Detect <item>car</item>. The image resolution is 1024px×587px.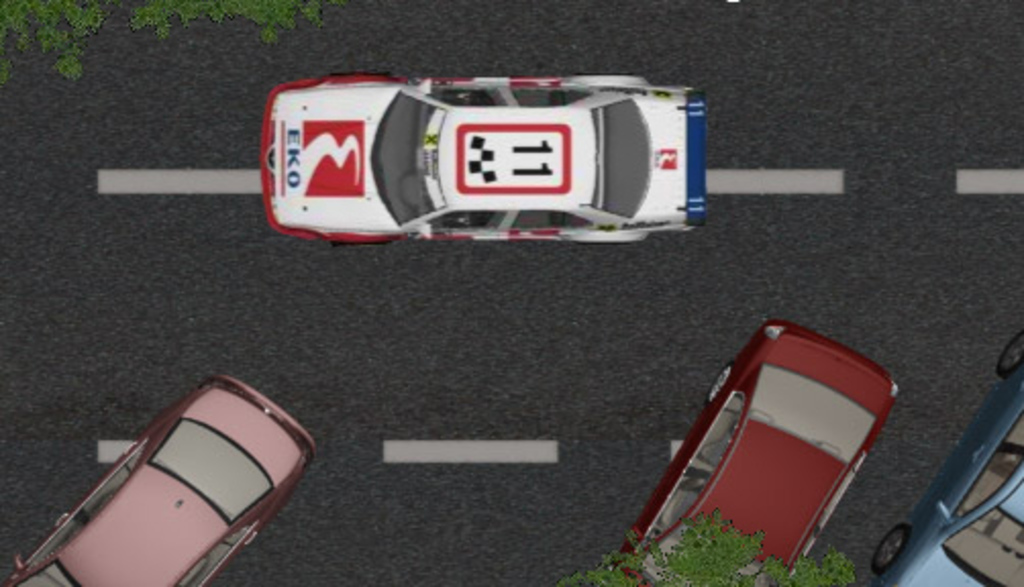
<region>0, 369, 320, 585</region>.
